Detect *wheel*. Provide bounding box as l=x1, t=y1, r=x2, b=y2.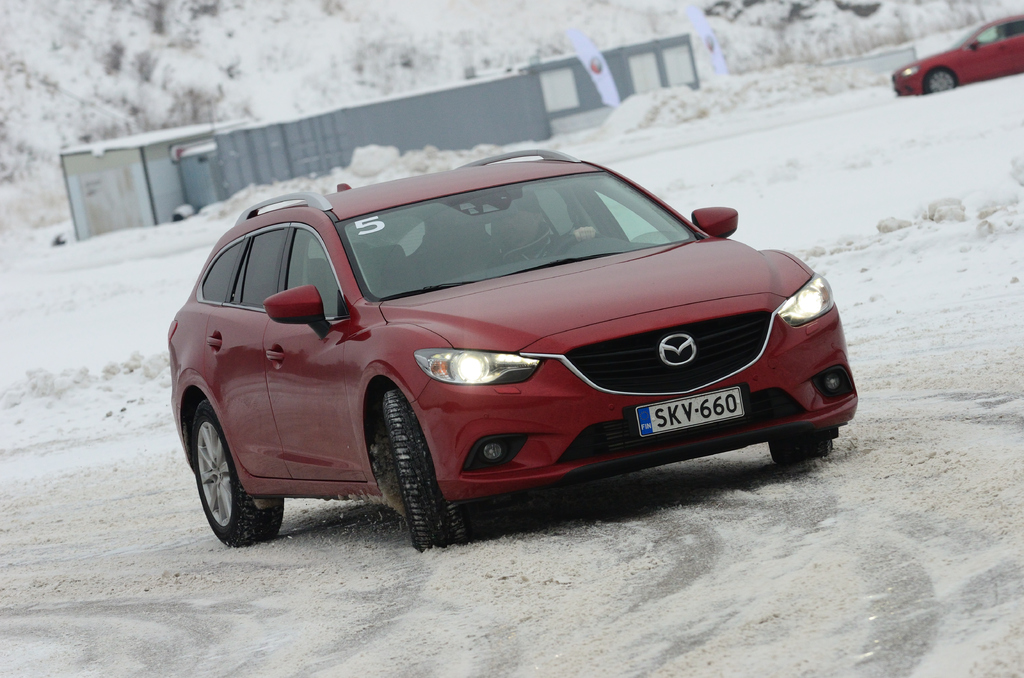
l=769, t=437, r=831, b=464.
